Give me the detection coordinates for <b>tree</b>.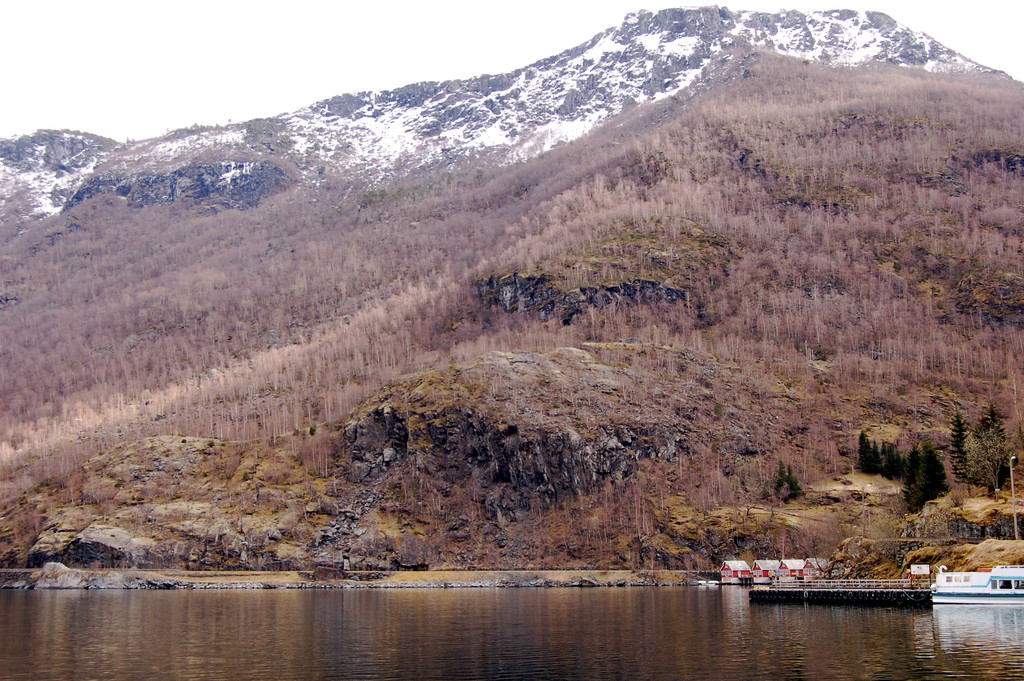
pyautogui.locateOnScreen(951, 409, 1013, 503).
